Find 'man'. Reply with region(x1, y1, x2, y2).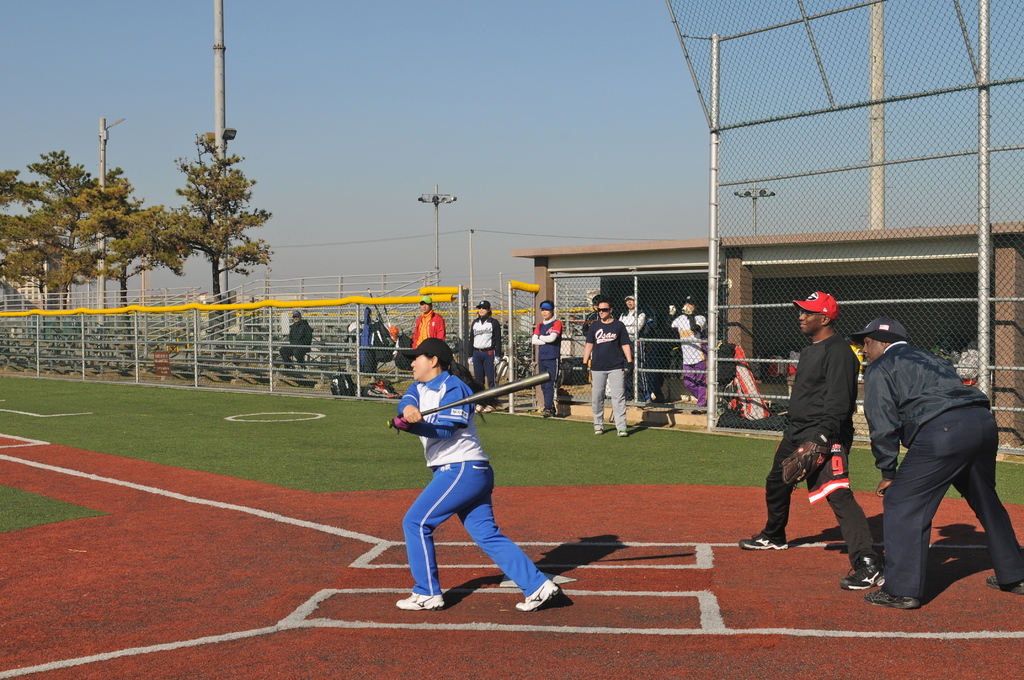
region(737, 286, 893, 597).
